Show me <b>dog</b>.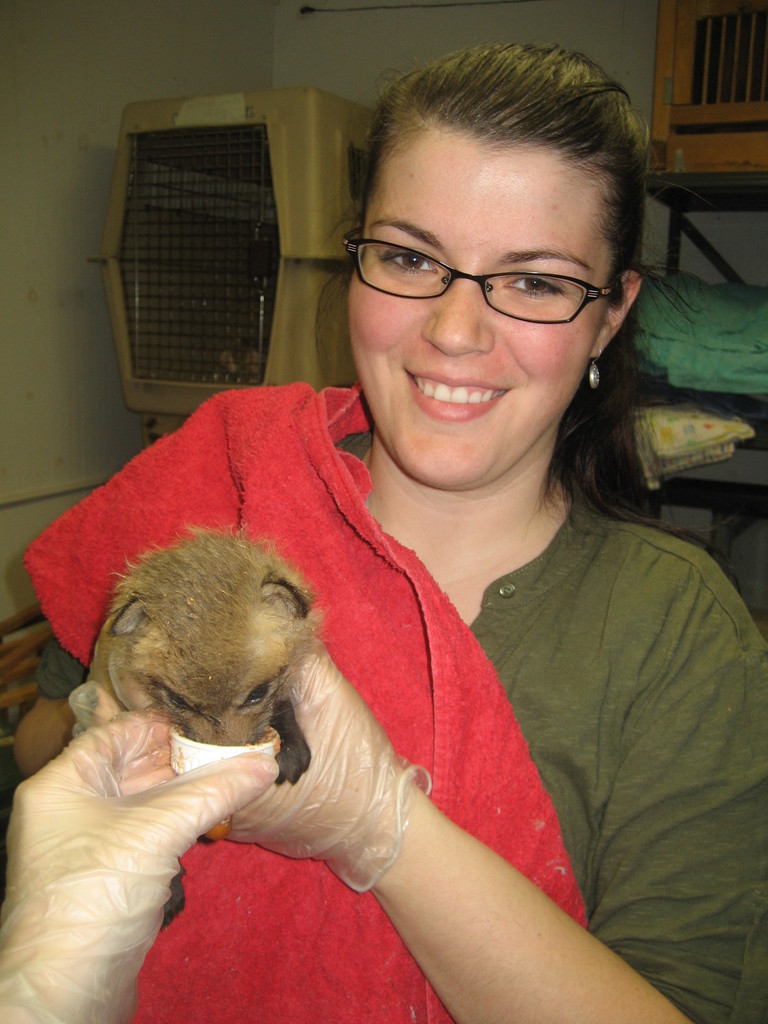
<b>dog</b> is here: rect(86, 519, 317, 935).
